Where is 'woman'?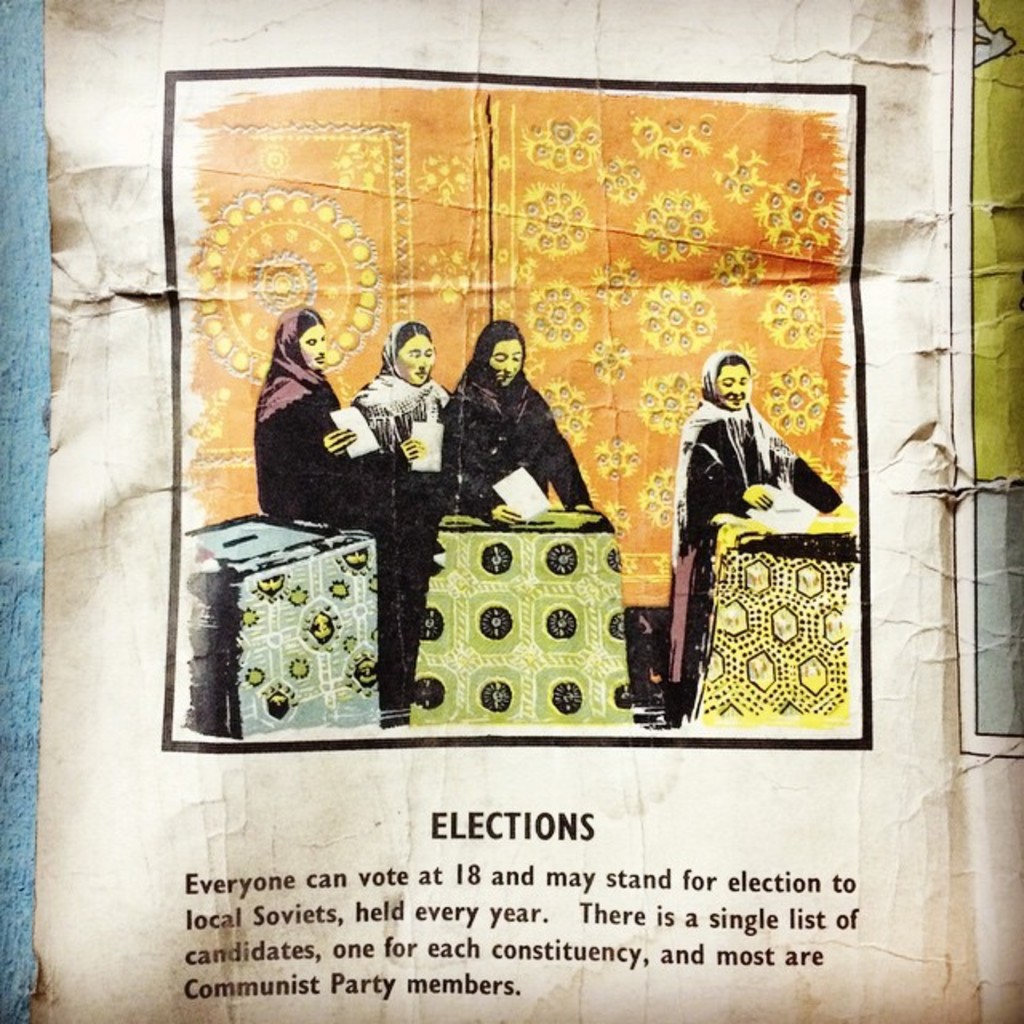
<box>442,317,611,528</box>.
